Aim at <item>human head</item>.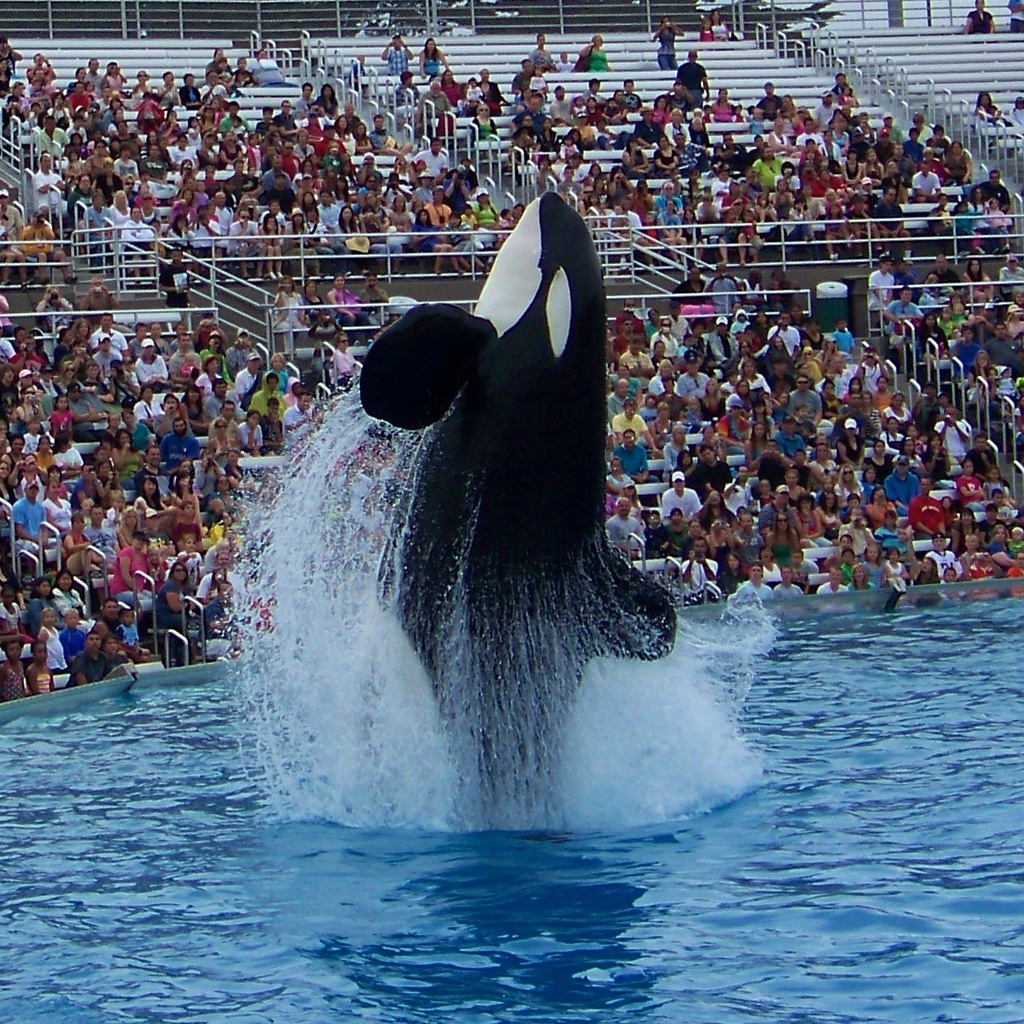
Aimed at crop(739, 369, 750, 379).
